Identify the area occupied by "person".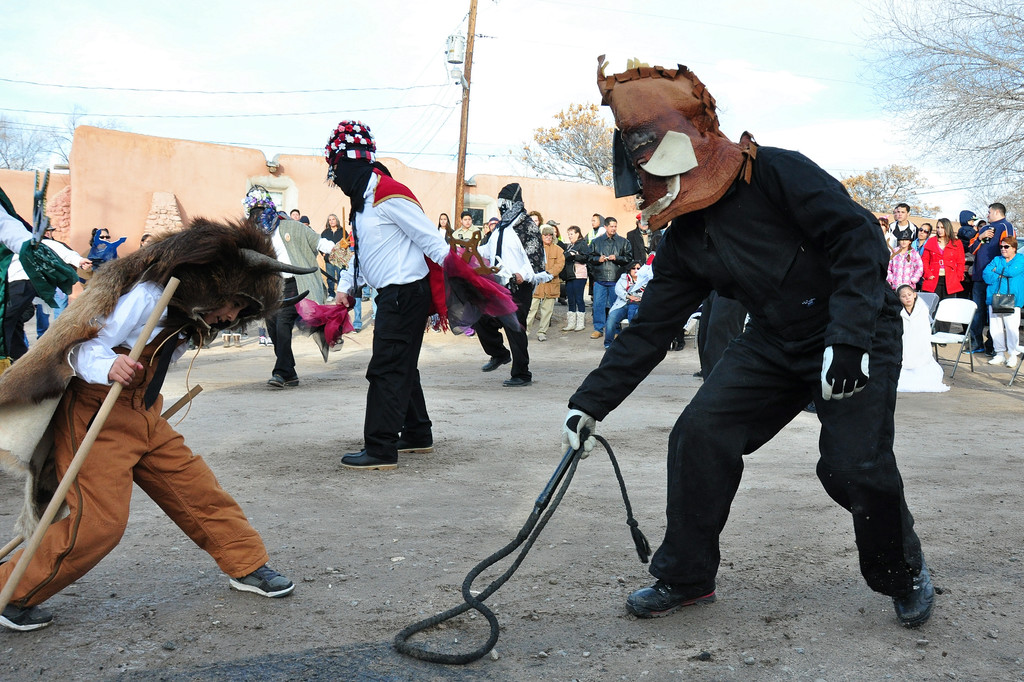
Area: 694, 290, 747, 383.
